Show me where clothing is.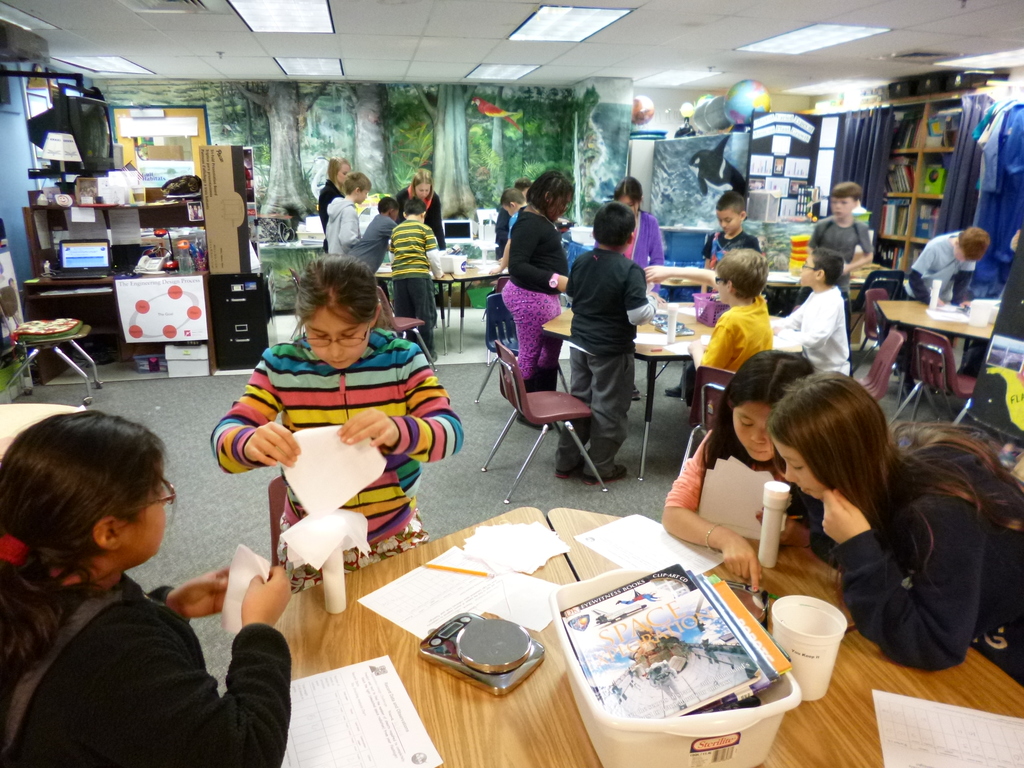
clothing is at bbox=(344, 211, 543, 296).
